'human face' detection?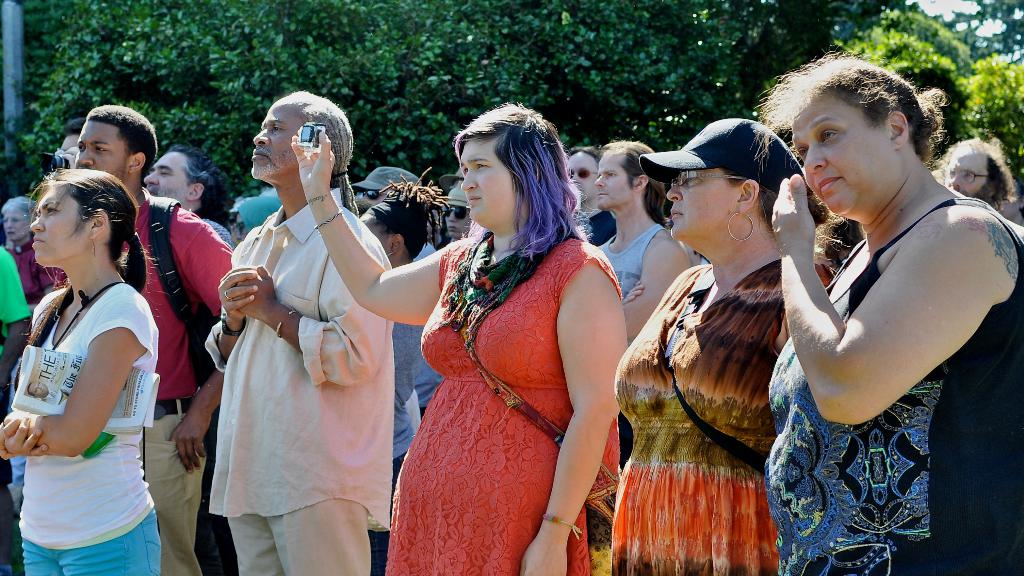
Rect(599, 150, 627, 206)
